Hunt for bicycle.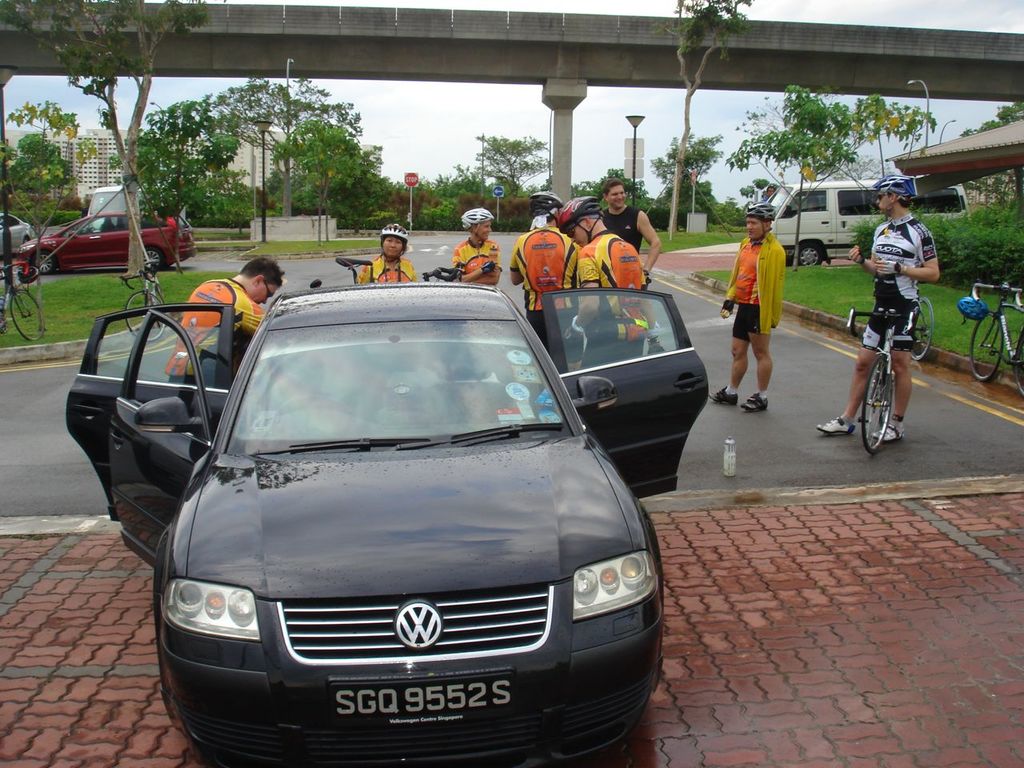
Hunted down at 965, 281, 1023, 397.
